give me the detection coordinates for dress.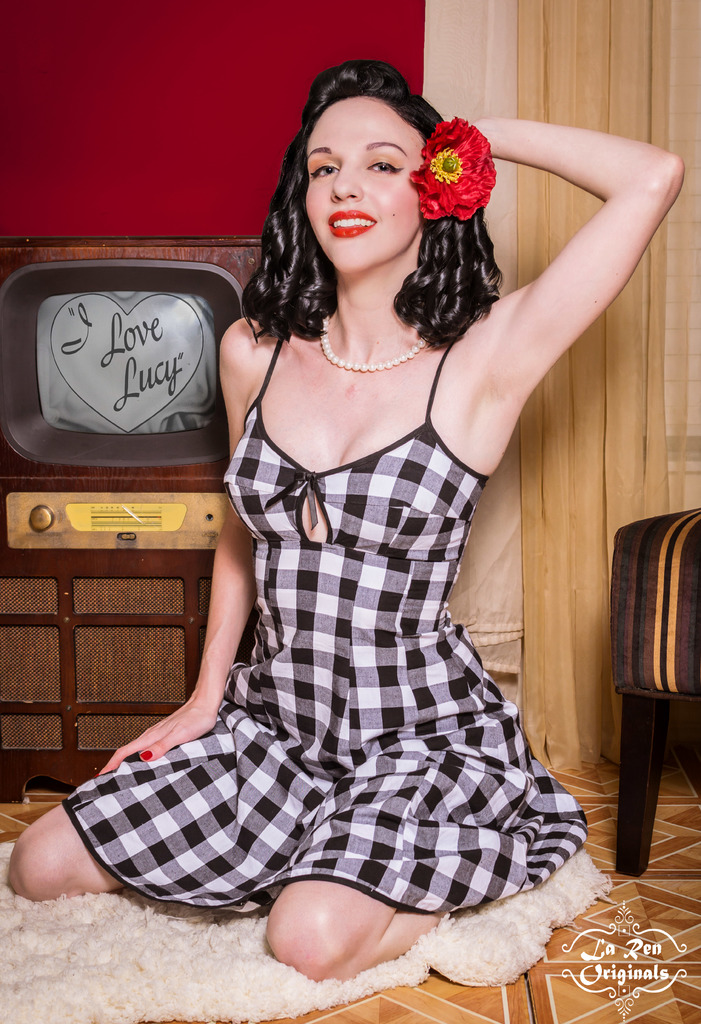
x1=61 y1=326 x2=593 y2=928.
